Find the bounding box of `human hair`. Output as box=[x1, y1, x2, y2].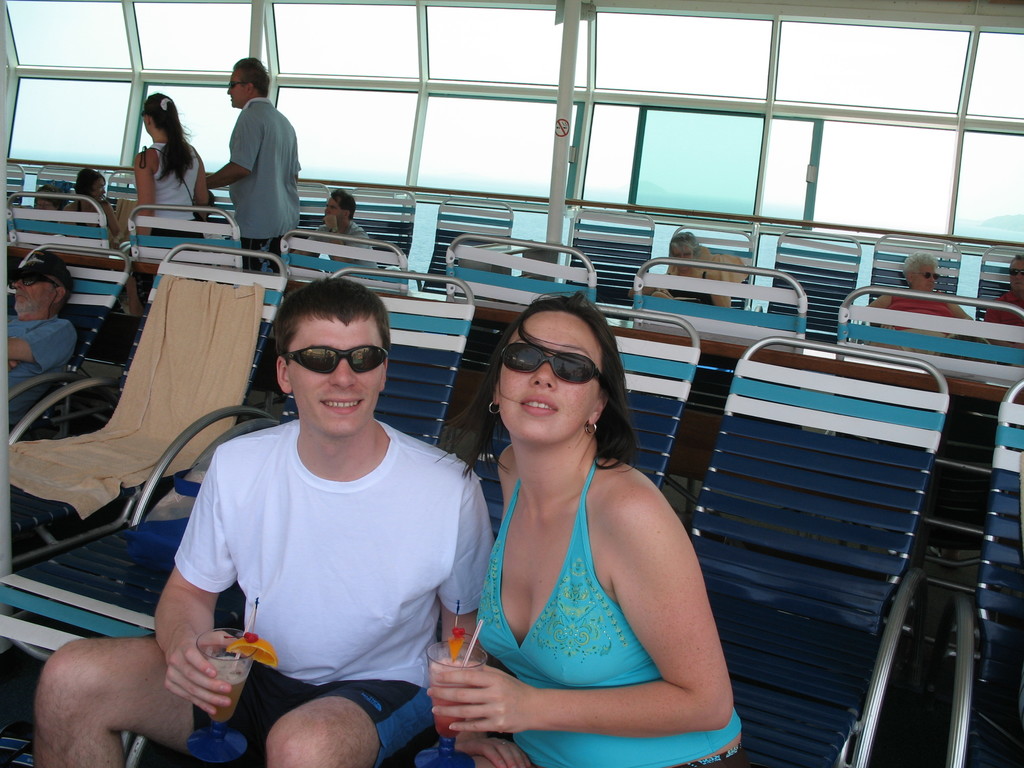
box=[38, 183, 65, 211].
